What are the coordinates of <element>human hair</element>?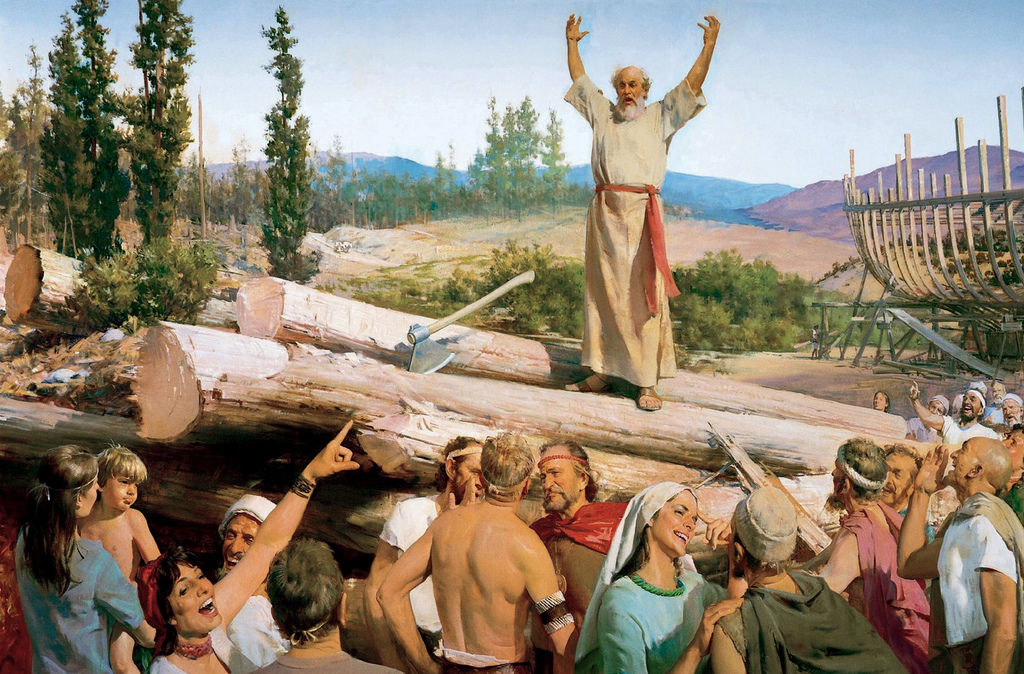
(608, 65, 652, 89).
